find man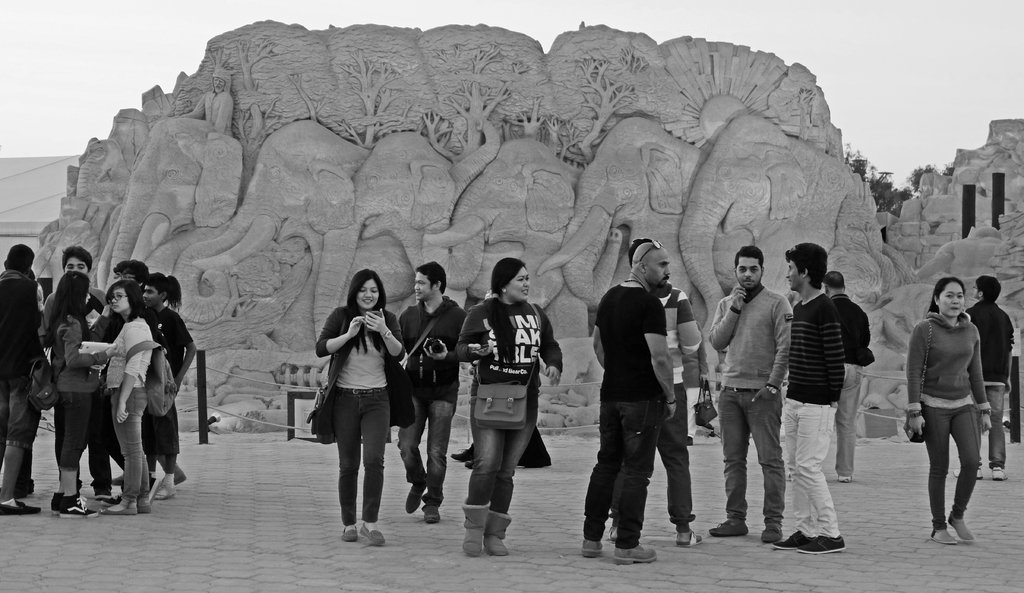
select_region(773, 240, 851, 557)
